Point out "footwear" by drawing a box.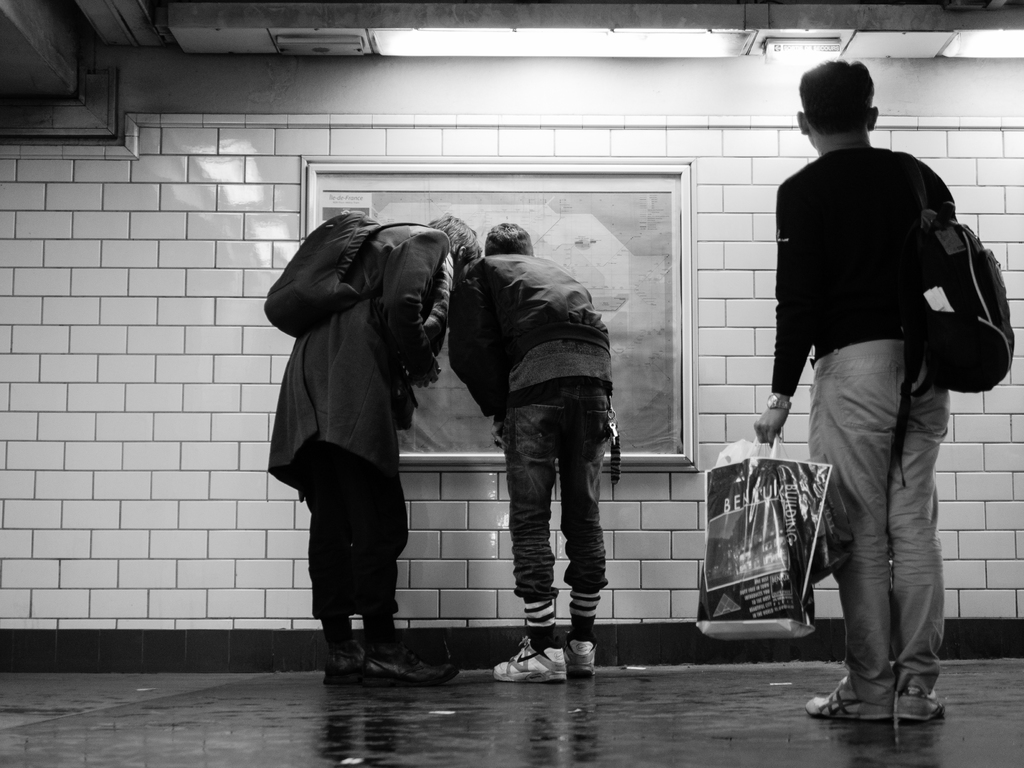
box(797, 663, 888, 716).
